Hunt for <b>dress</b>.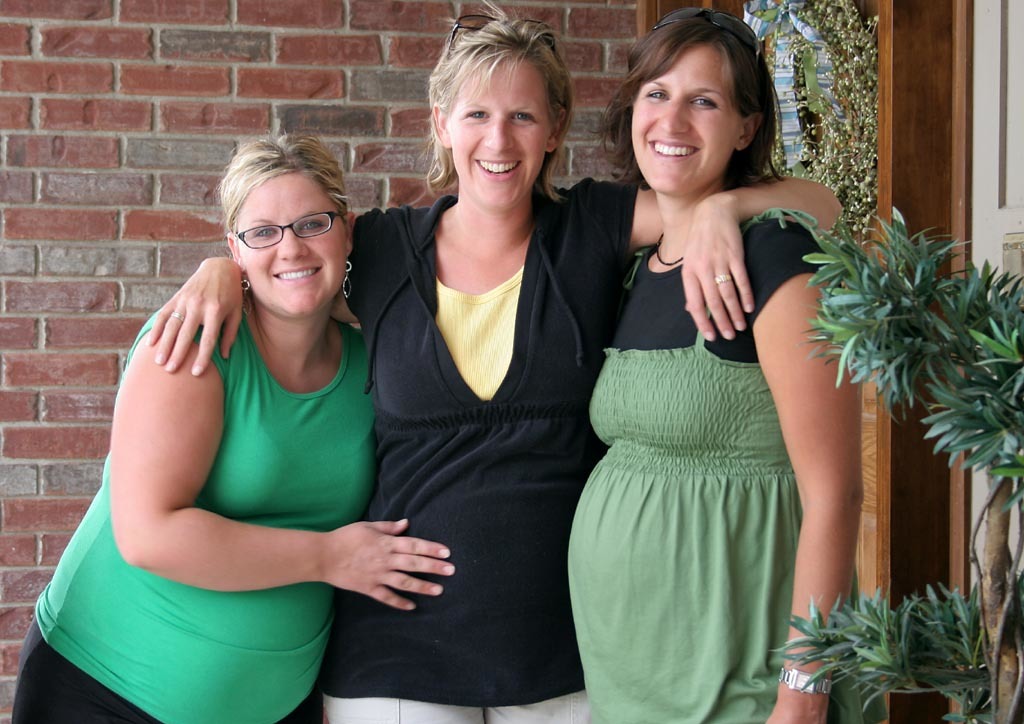
Hunted down at 12, 277, 390, 723.
